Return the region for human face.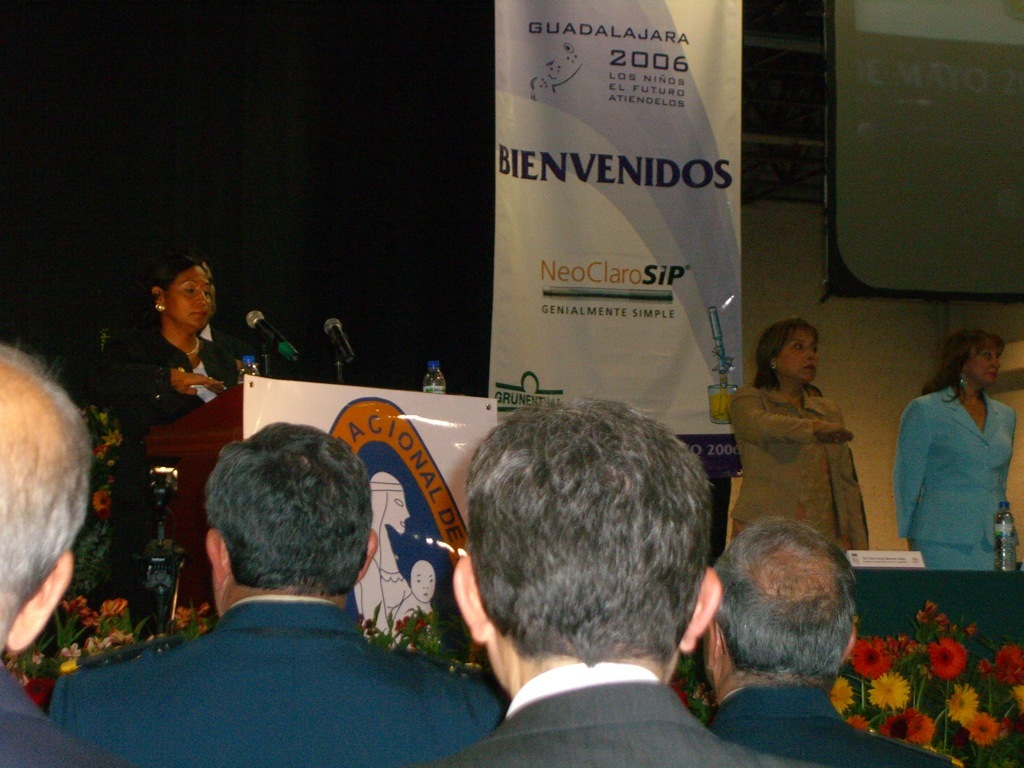
bbox(163, 264, 216, 334).
